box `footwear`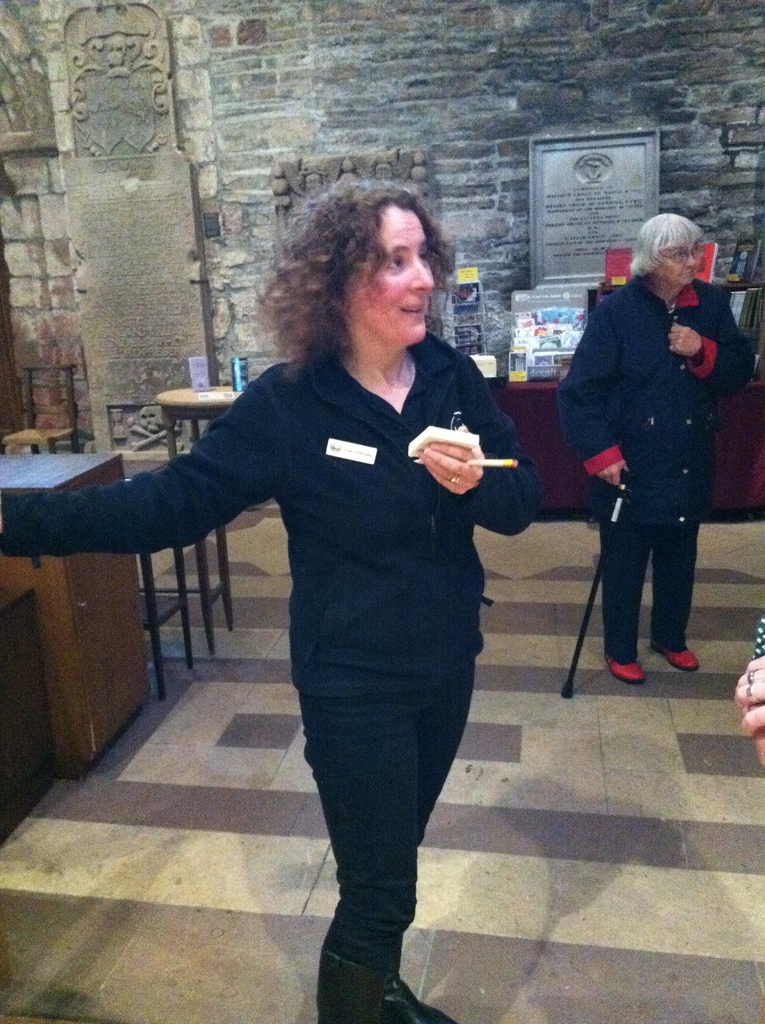
l=370, t=970, r=446, b=1023
